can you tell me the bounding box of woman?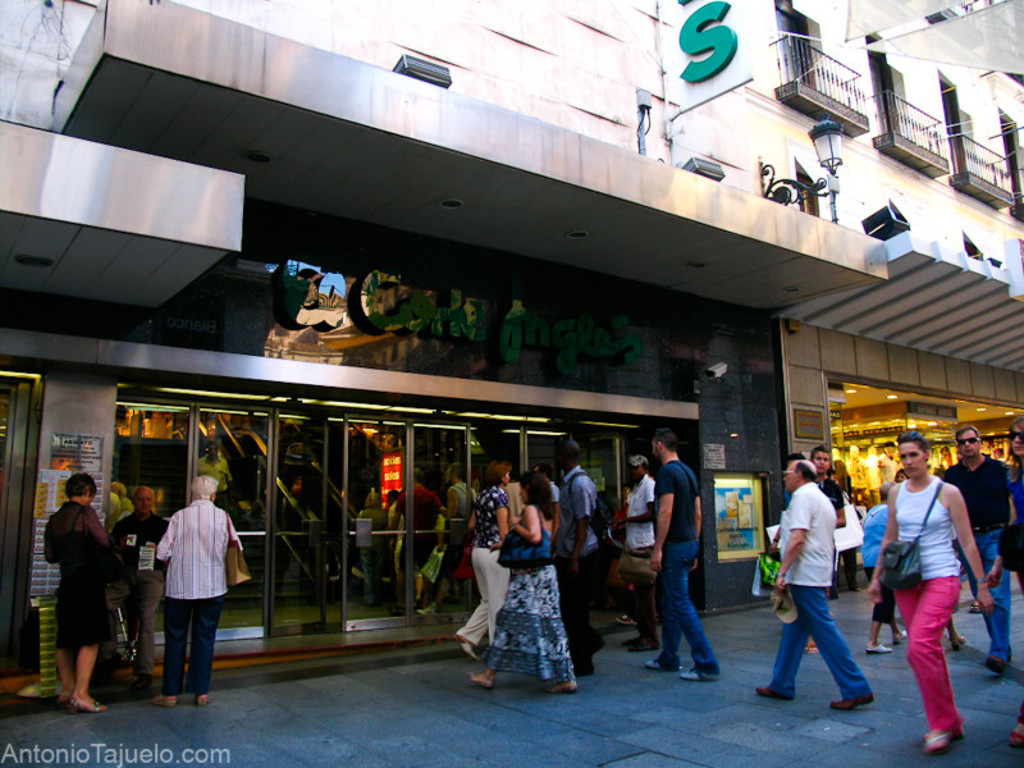
BBox(858, 428, 1001, 756).
